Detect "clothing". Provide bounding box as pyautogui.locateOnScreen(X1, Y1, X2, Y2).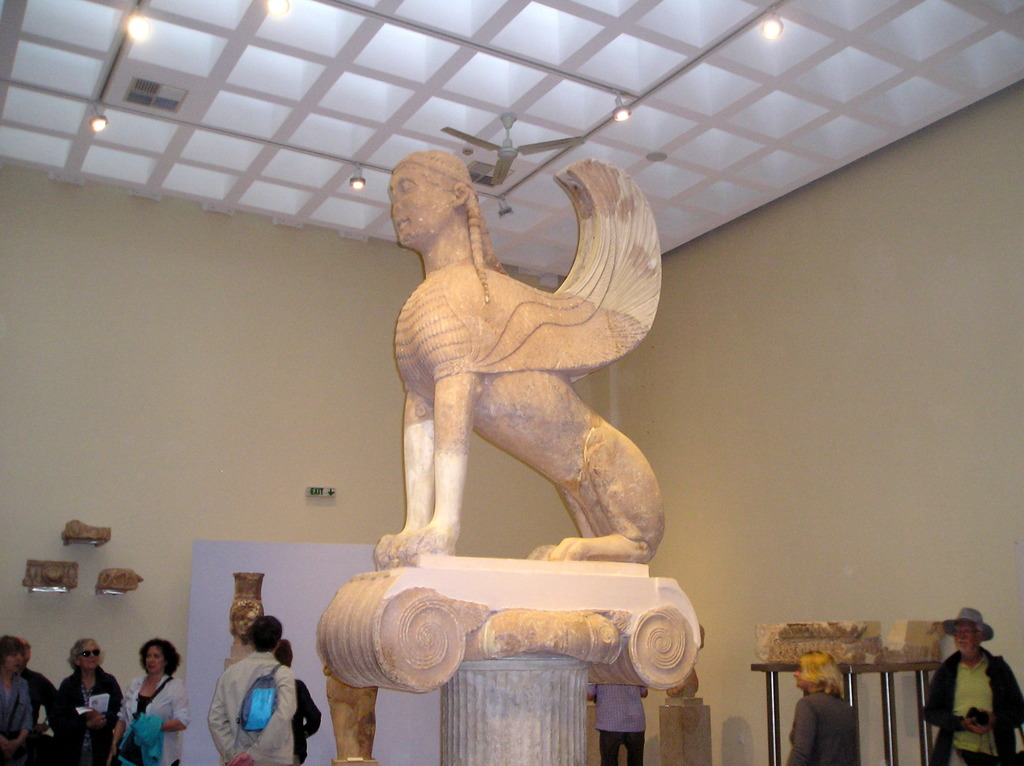
pyautogui.locateOnScreen(785, 693, 862, 765).
